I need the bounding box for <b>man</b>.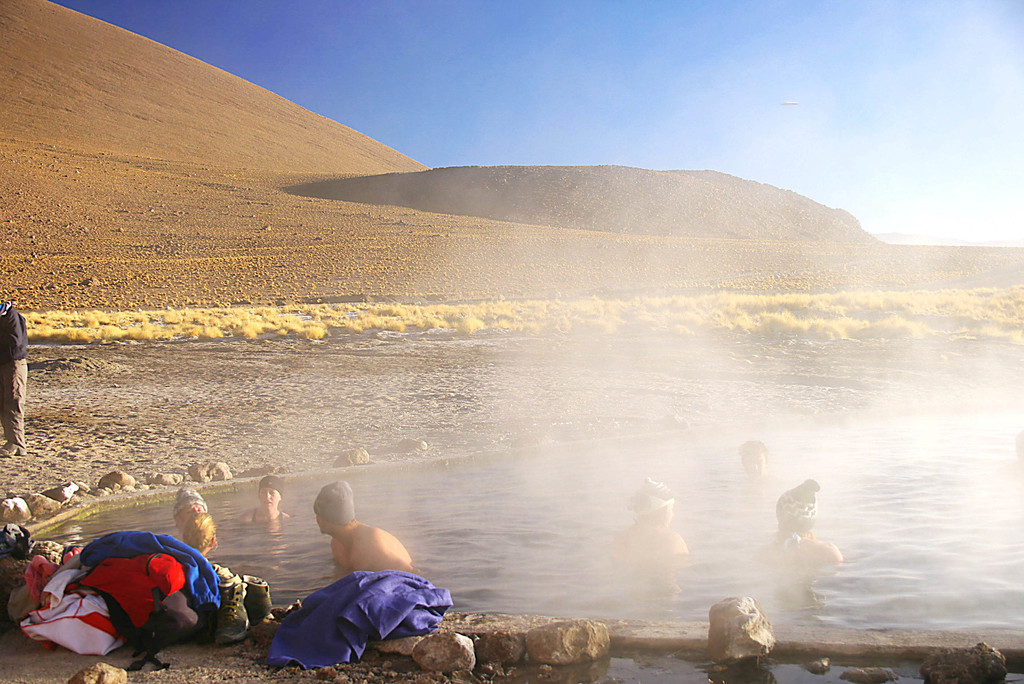
Here it is: [left=302, top=484, right=429, bottom=582].
